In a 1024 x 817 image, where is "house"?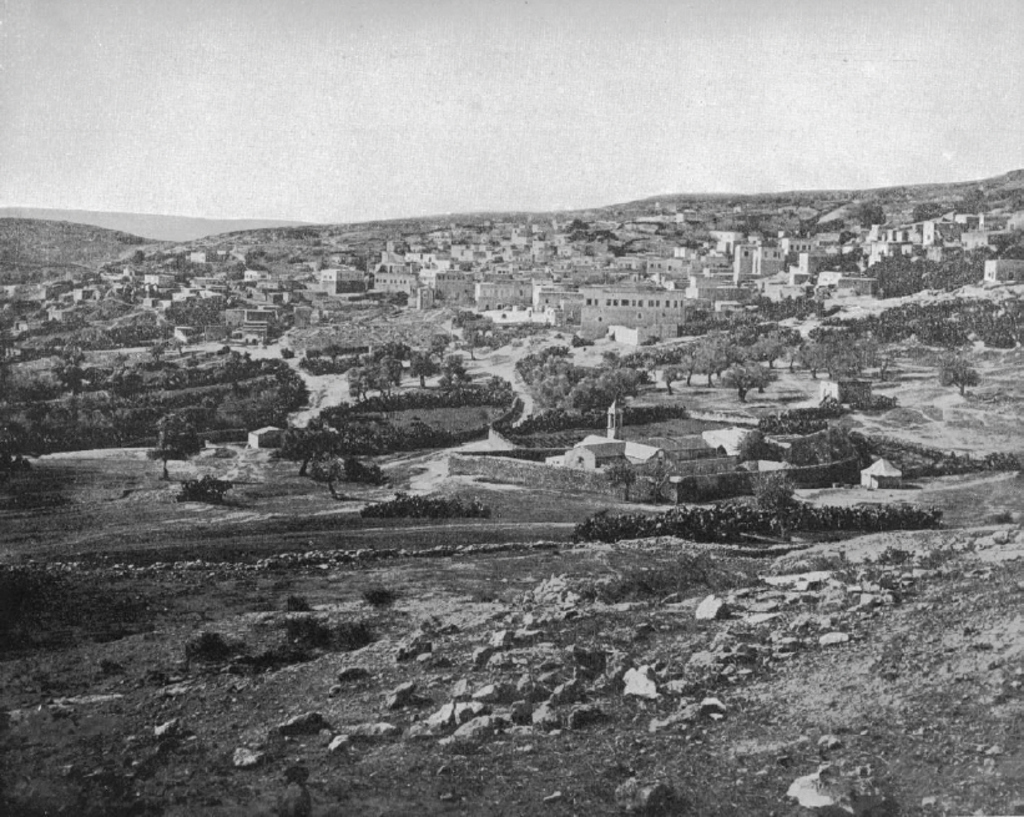
box(430, 272, 469, 298).
